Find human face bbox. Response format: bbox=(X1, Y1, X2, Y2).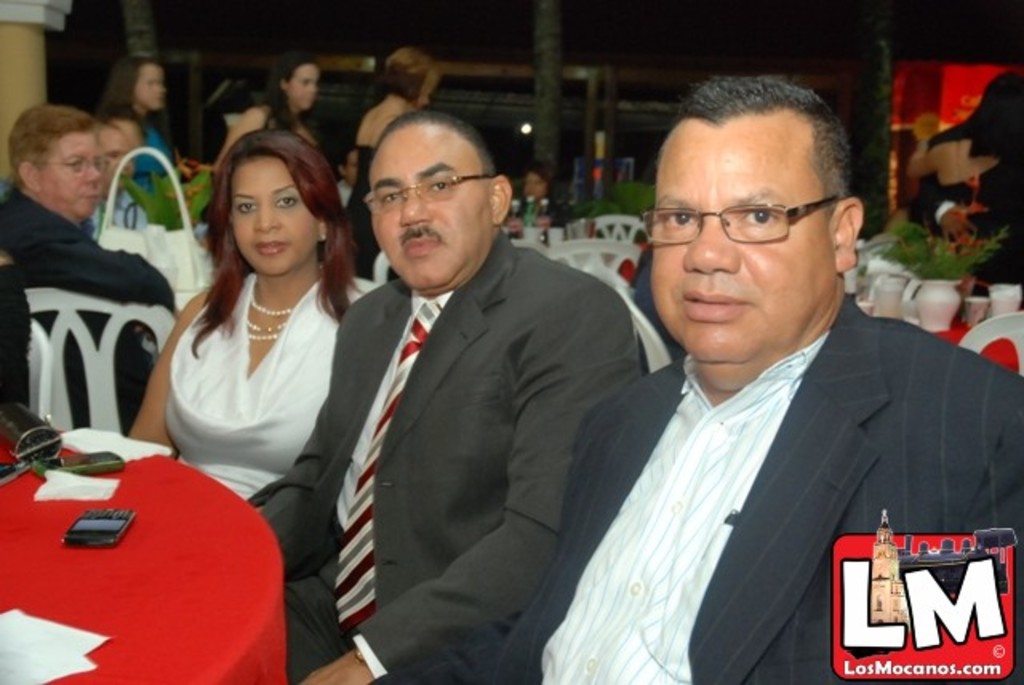
bbox=(646, 130, 827, 370).
